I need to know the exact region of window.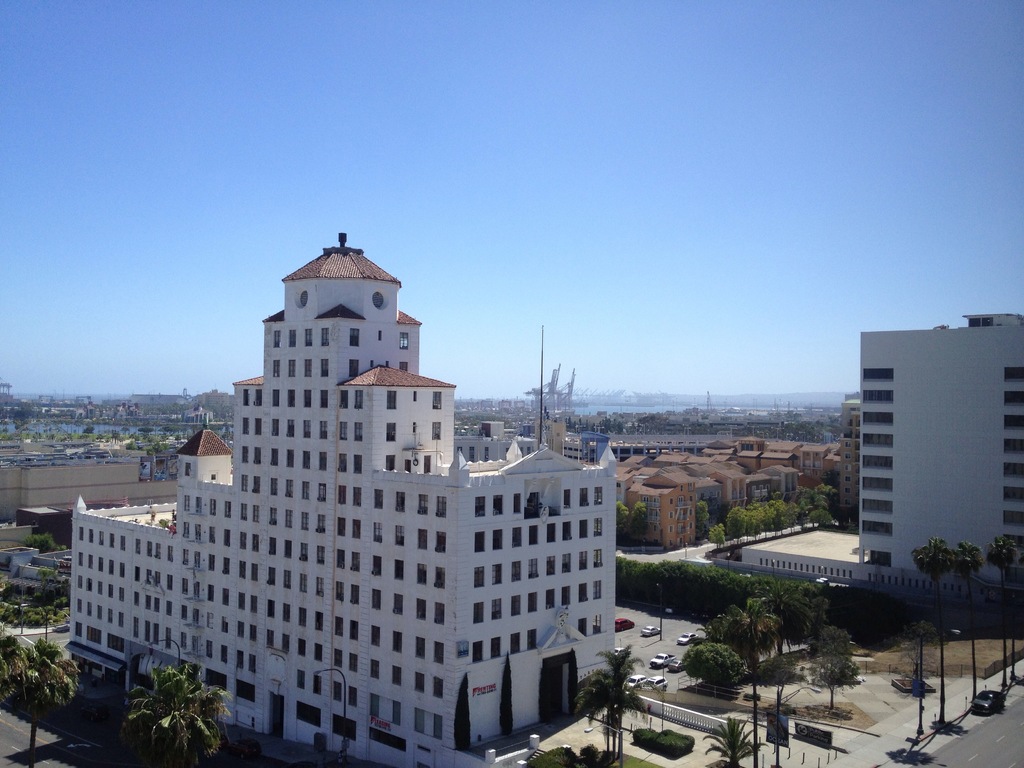
Region: bbox=(349, 685, 358, 708).
